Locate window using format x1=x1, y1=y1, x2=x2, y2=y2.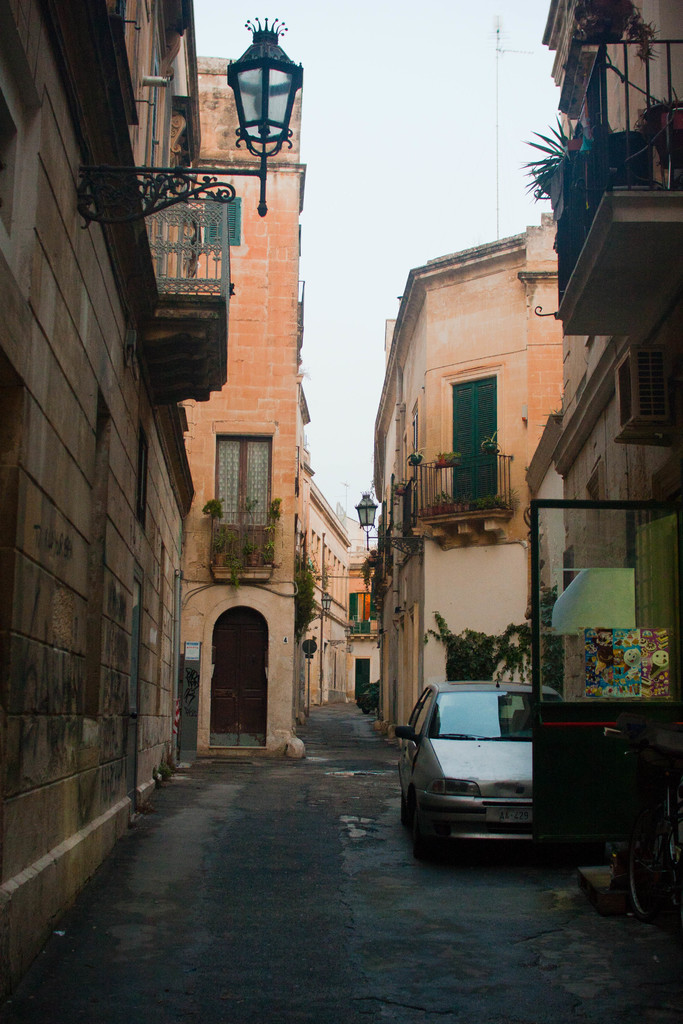
x1=449, y1=387, x2=500, y2=506.
